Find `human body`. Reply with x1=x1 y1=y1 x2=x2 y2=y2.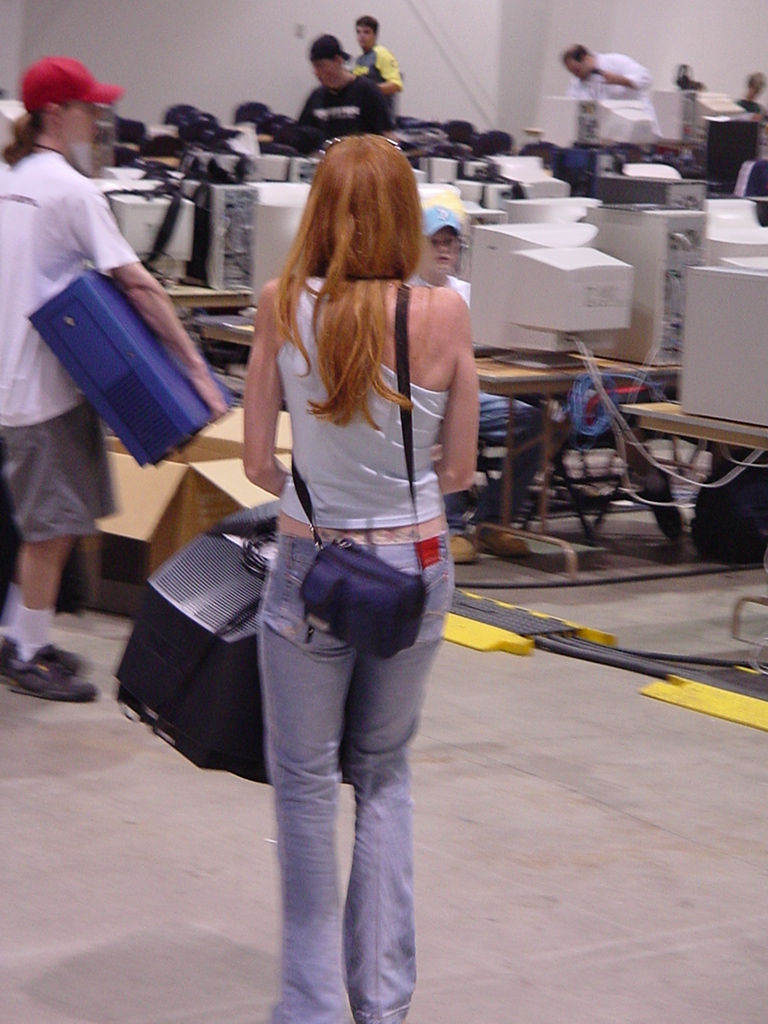
x1=287 y1=24 x2=383 y2=168.
